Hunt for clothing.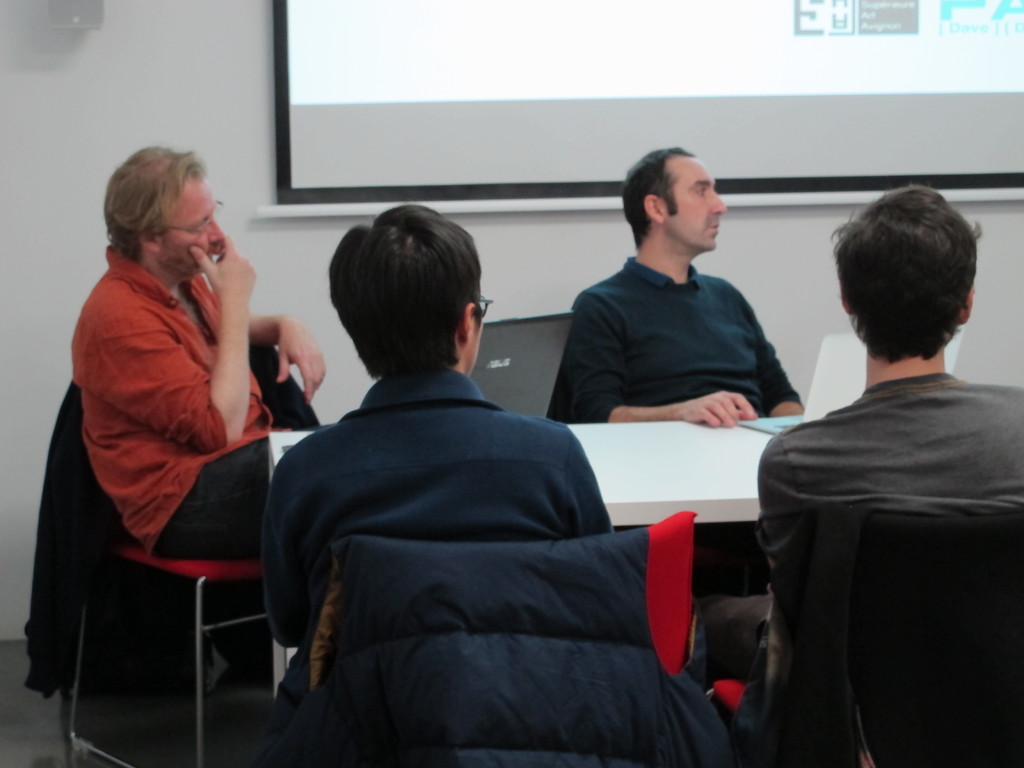
Hunted down at 262,365,609,709.
